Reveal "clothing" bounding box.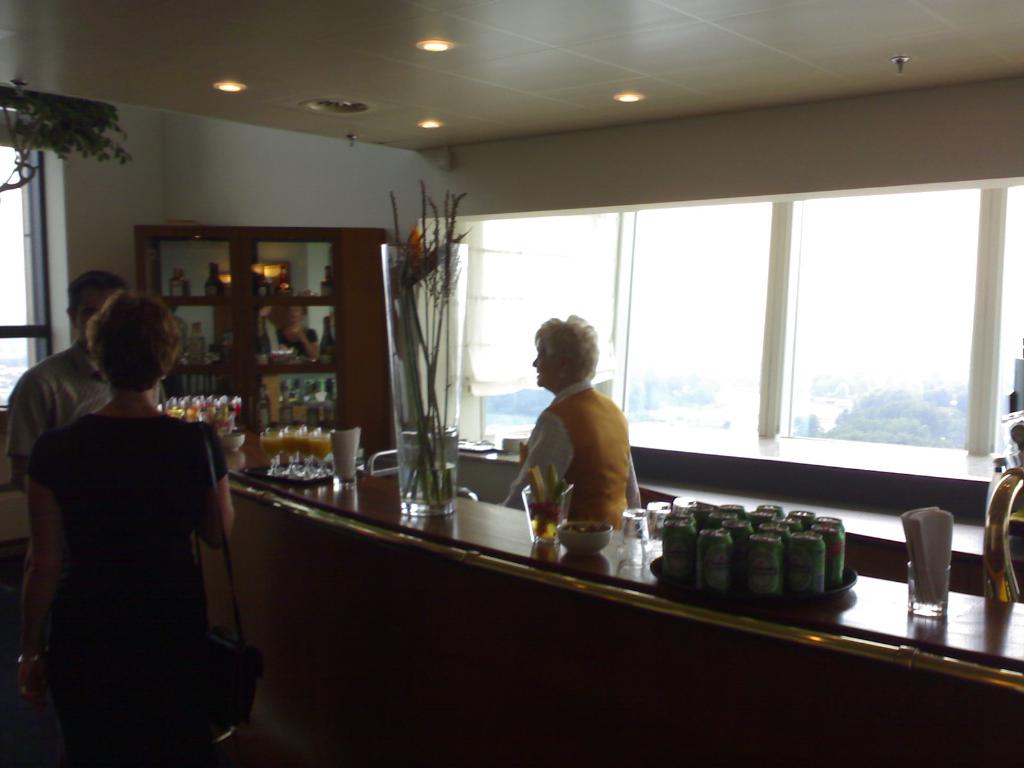
Revealed: [25,353,243,744].
